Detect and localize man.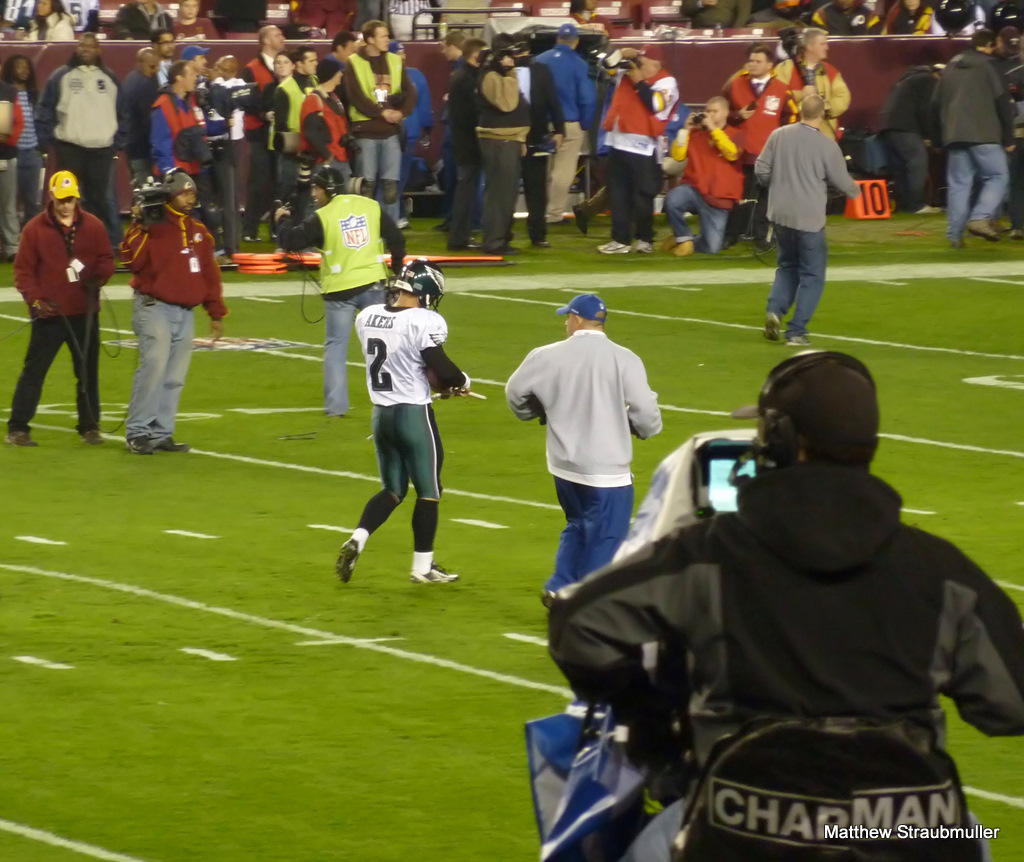
Localized at select_region(152, 61, 214, 172).
